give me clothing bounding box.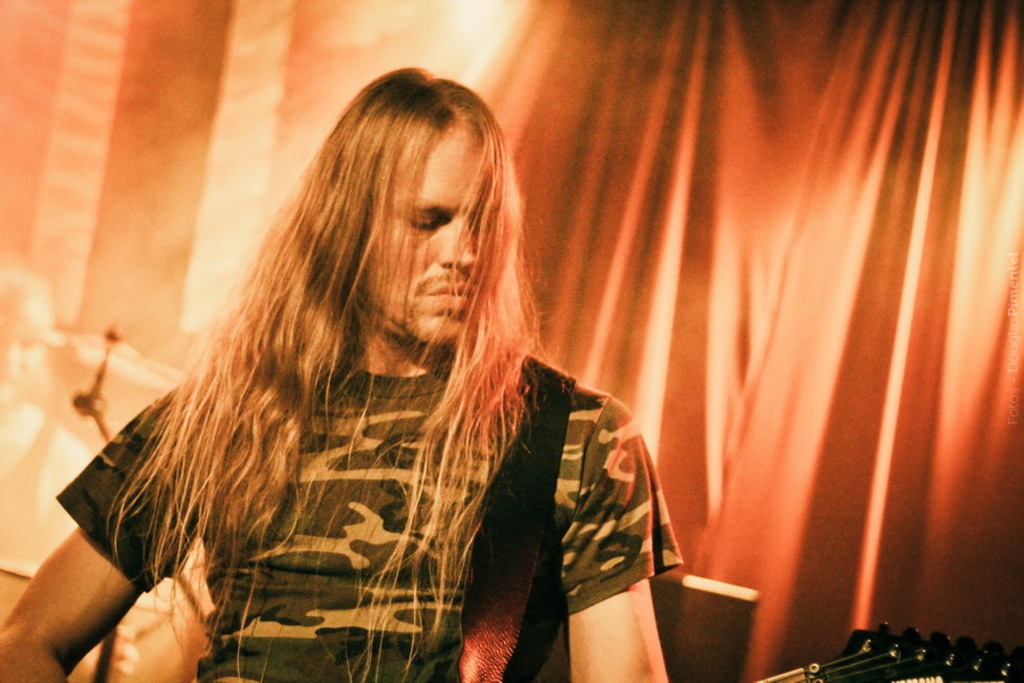
region(50, 337, 680, 682).
